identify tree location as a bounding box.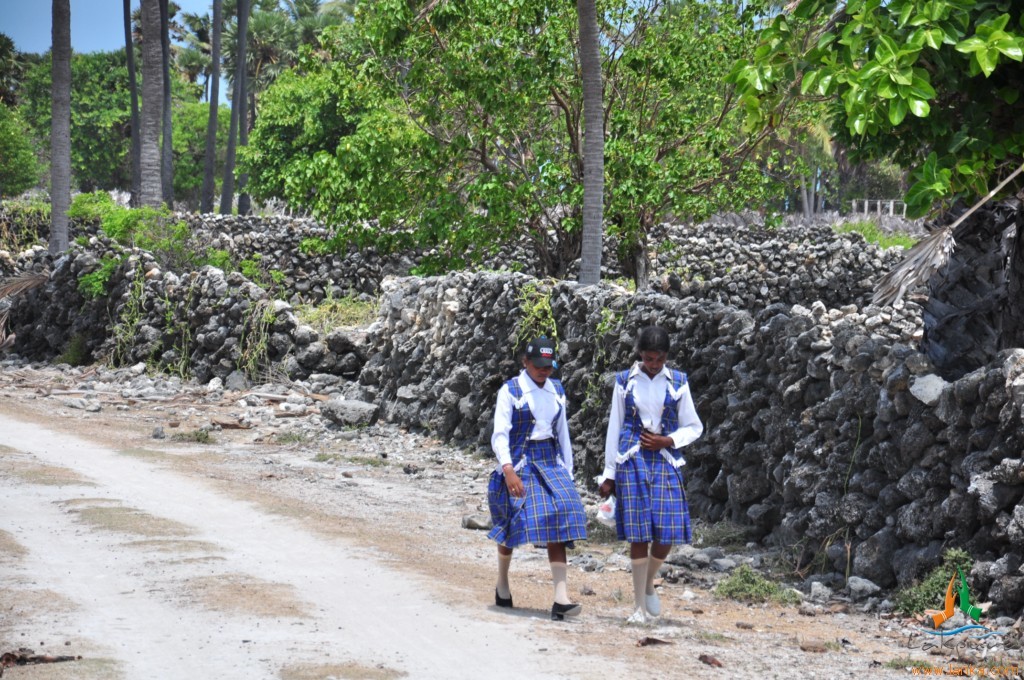
573 0 601 286.
